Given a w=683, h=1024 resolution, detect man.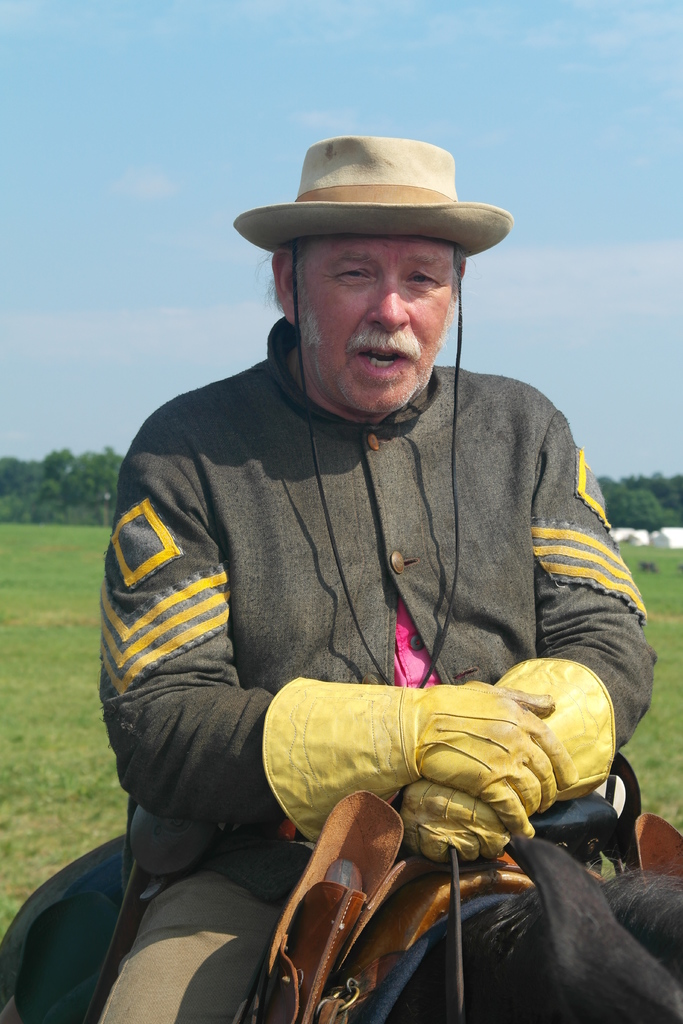
<bbox>91, 120, 659, 1023</bbox>.
